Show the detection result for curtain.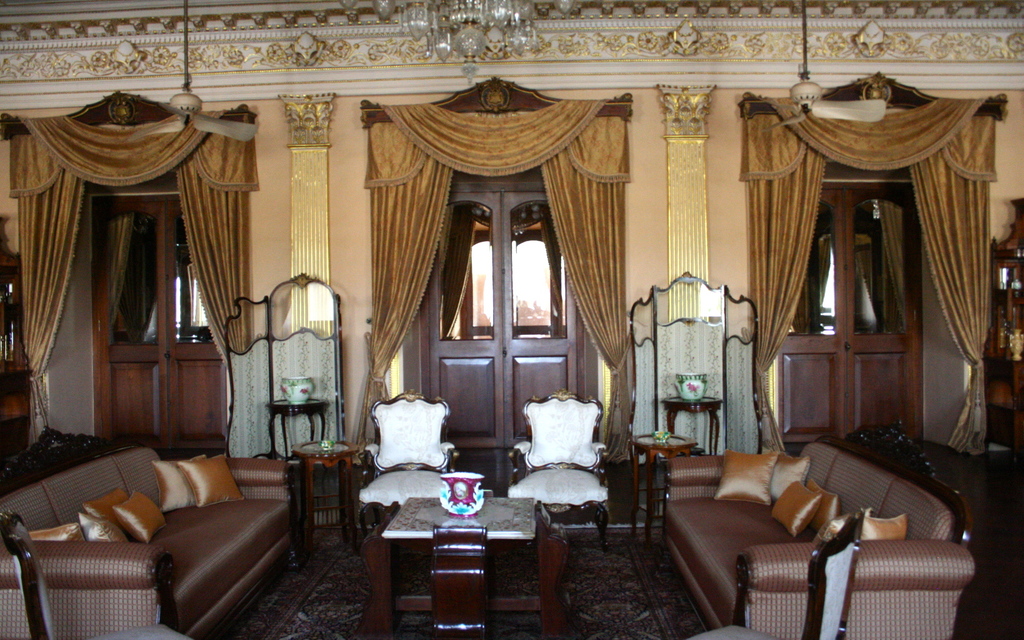
{"x1": 545, "y1": 216, "x2": 569, "y2": 342}.
